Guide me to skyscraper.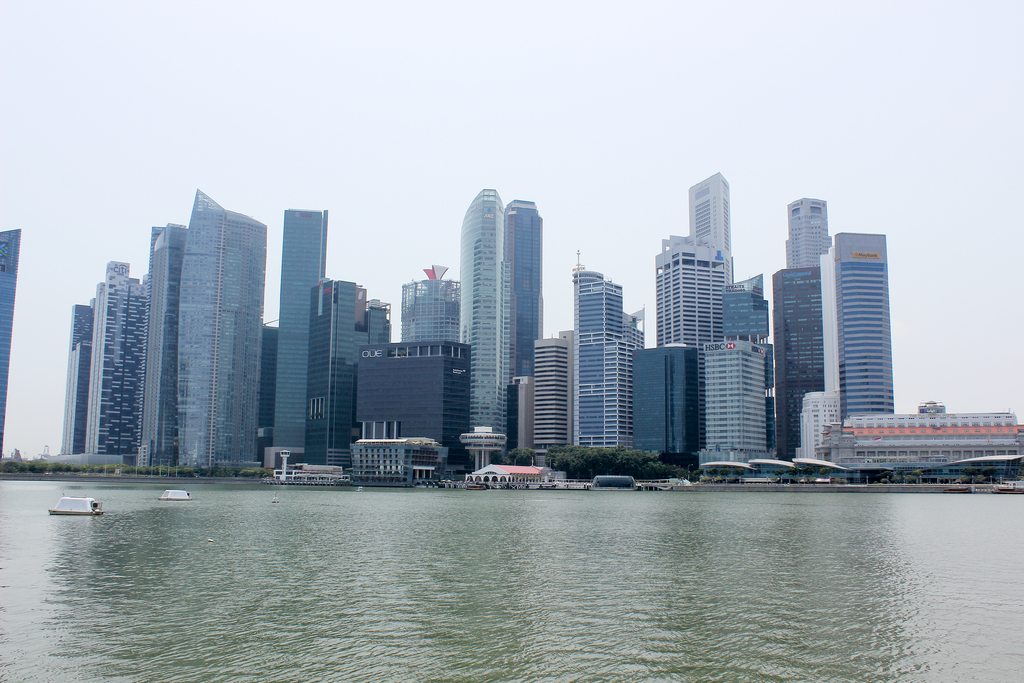
Guidance: [633, 347, 697, 457].
